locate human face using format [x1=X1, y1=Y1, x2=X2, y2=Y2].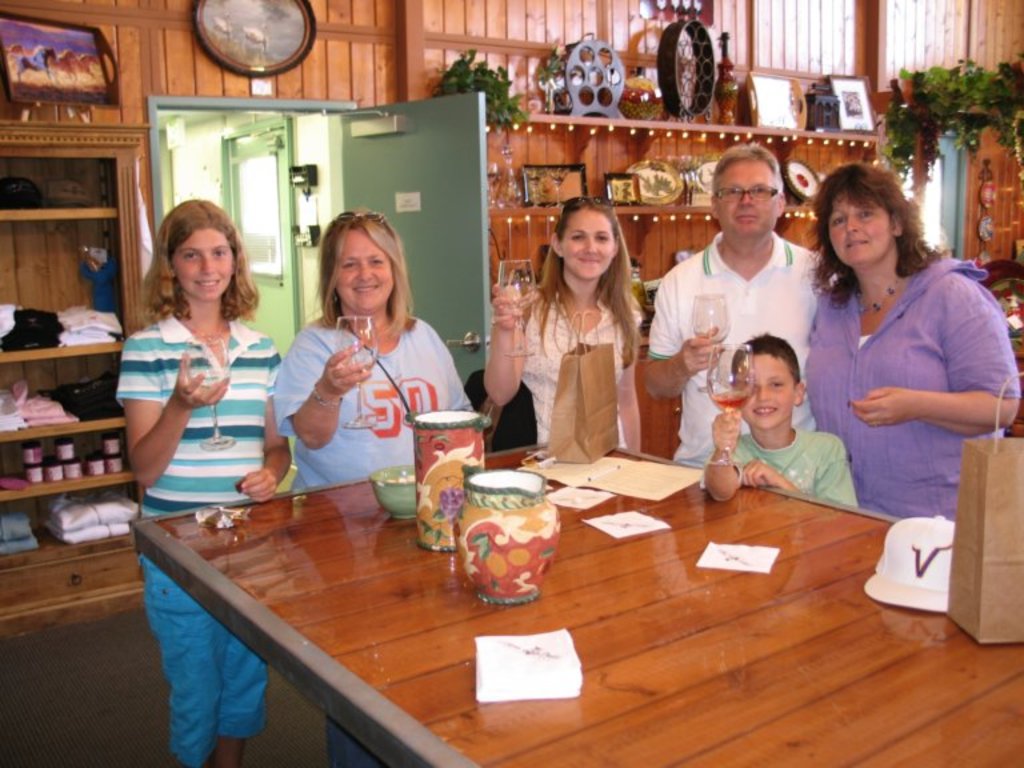
[x1=741, y1=352, x2=793, y2=428].
